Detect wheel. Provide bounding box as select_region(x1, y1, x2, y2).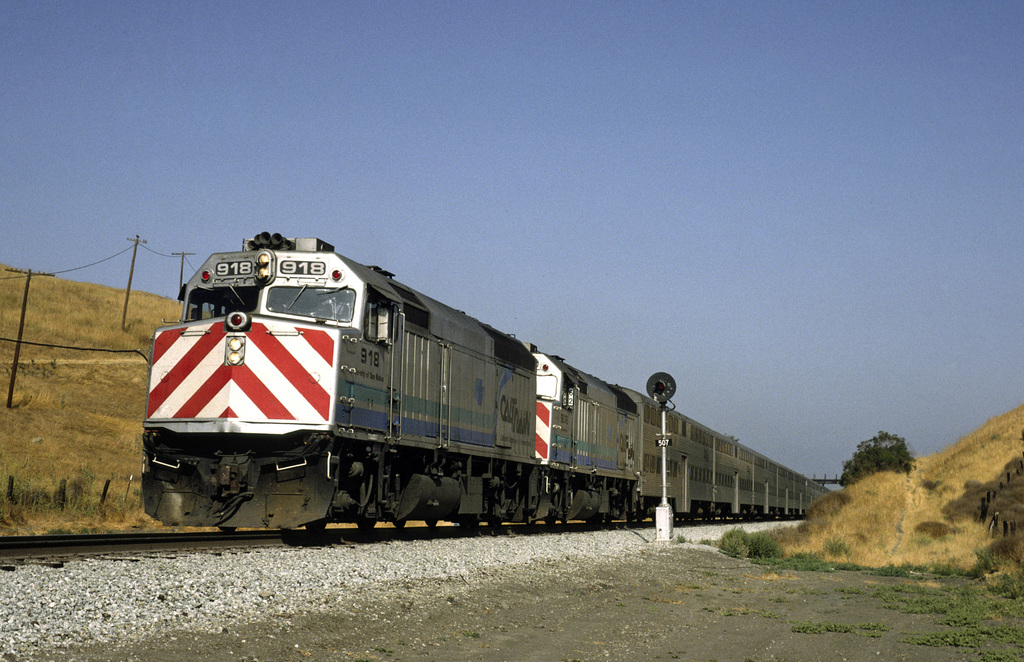
select_region(703, 516, 714, 522).
